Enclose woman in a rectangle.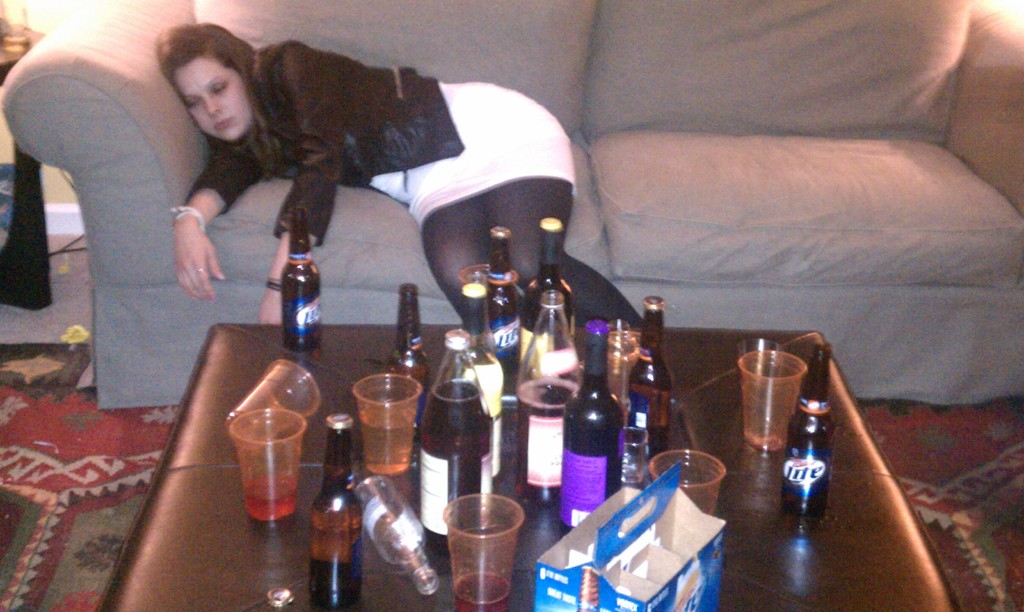
locate(156, 19, 643, 325).
